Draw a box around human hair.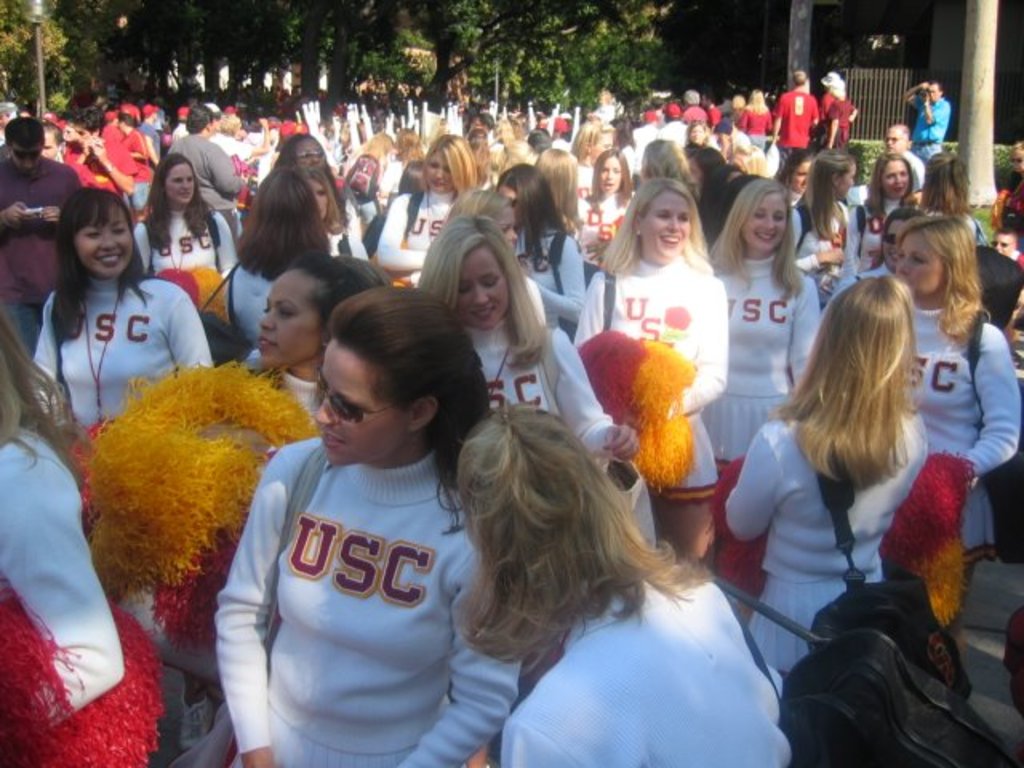
(left=144, top=149, right=218, bottom=254).
